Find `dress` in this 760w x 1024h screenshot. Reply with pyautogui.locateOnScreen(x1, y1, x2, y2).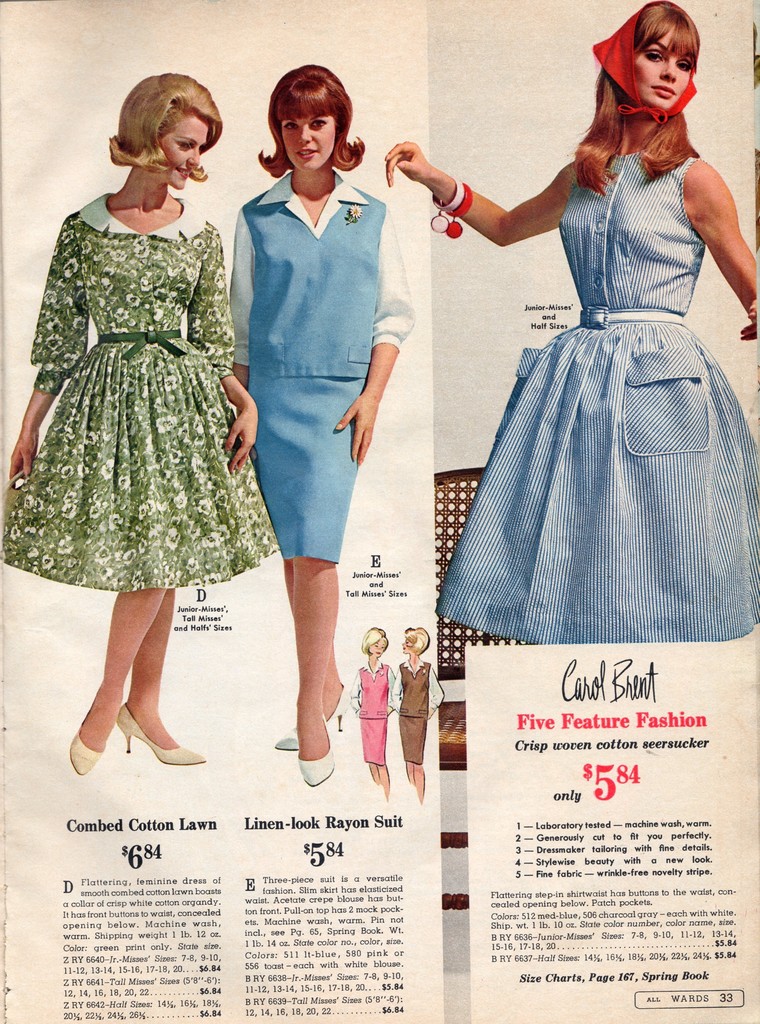
pyautogui.locateOnScreen(14, 176, 247, 605).
